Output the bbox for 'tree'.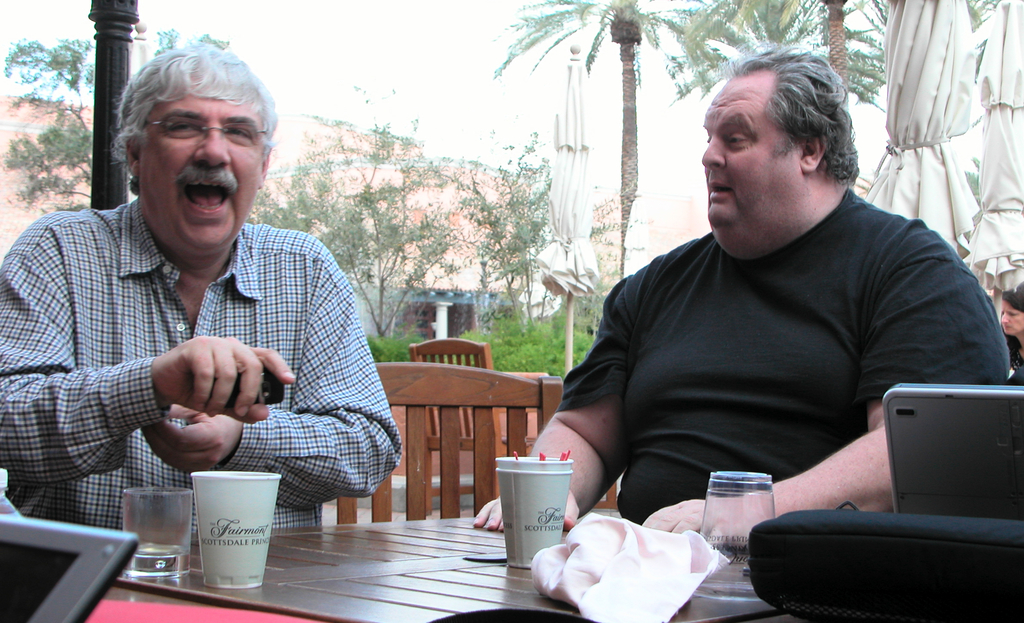
pyautogui.locateOnScreen(452, 125, 554, 328).
